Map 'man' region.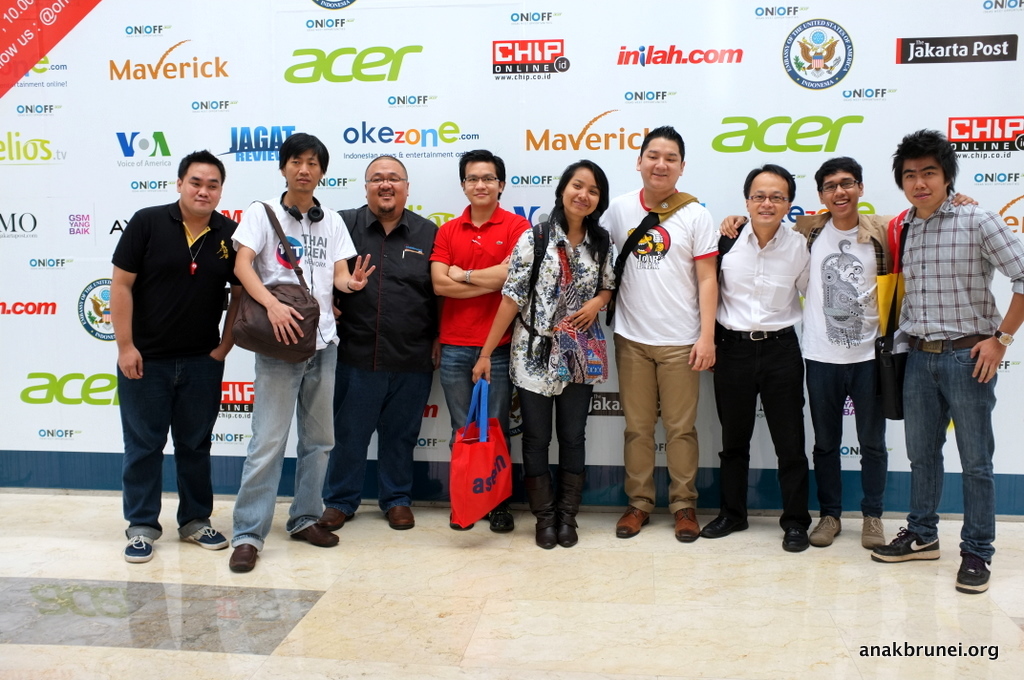
Mapped to <box>225,134,377,573</box>.
